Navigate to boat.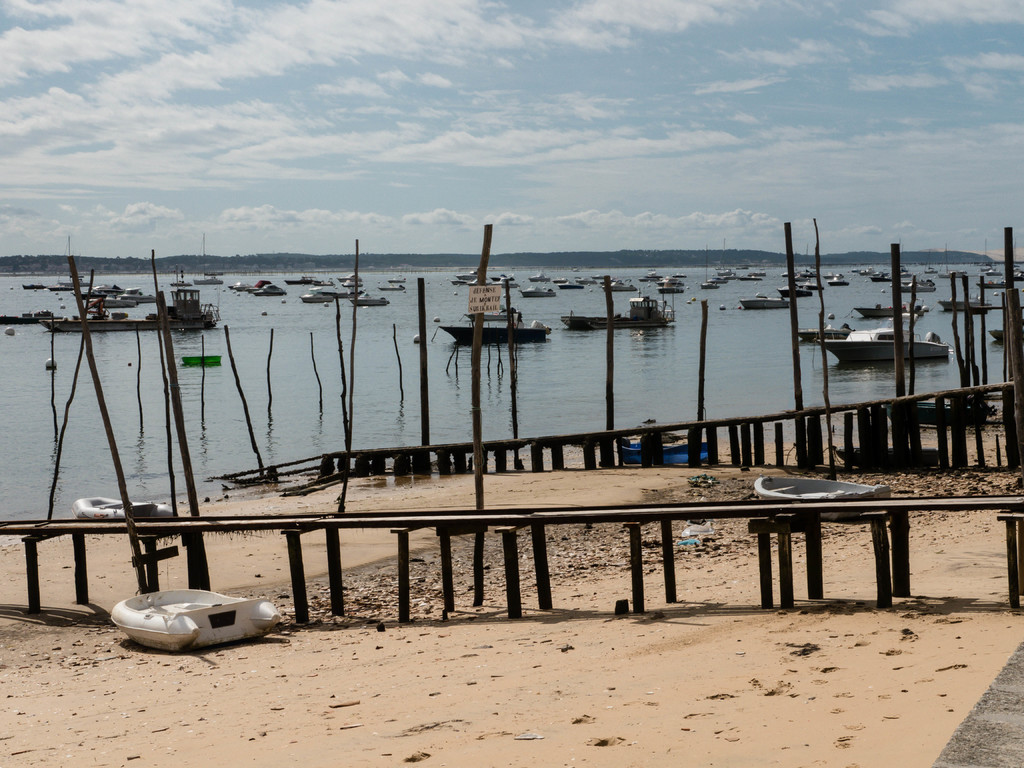
Navigation target: locate(819, 268, 842, 278).
